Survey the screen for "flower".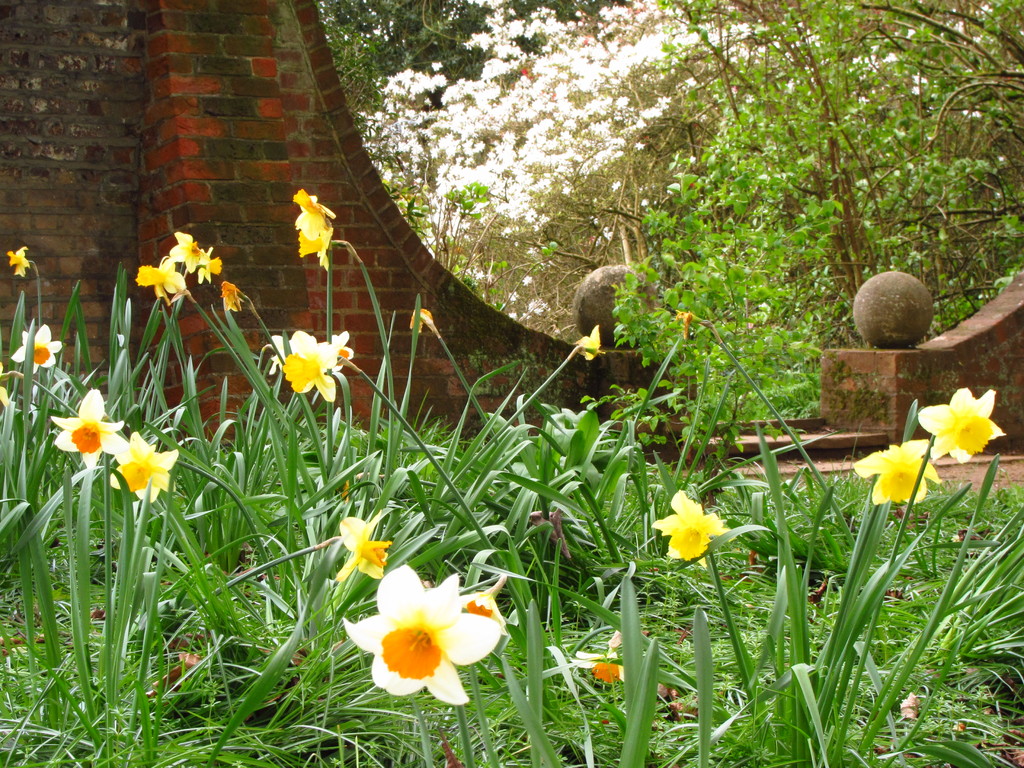
Survey found: rect(216, 270, 248, 312).
